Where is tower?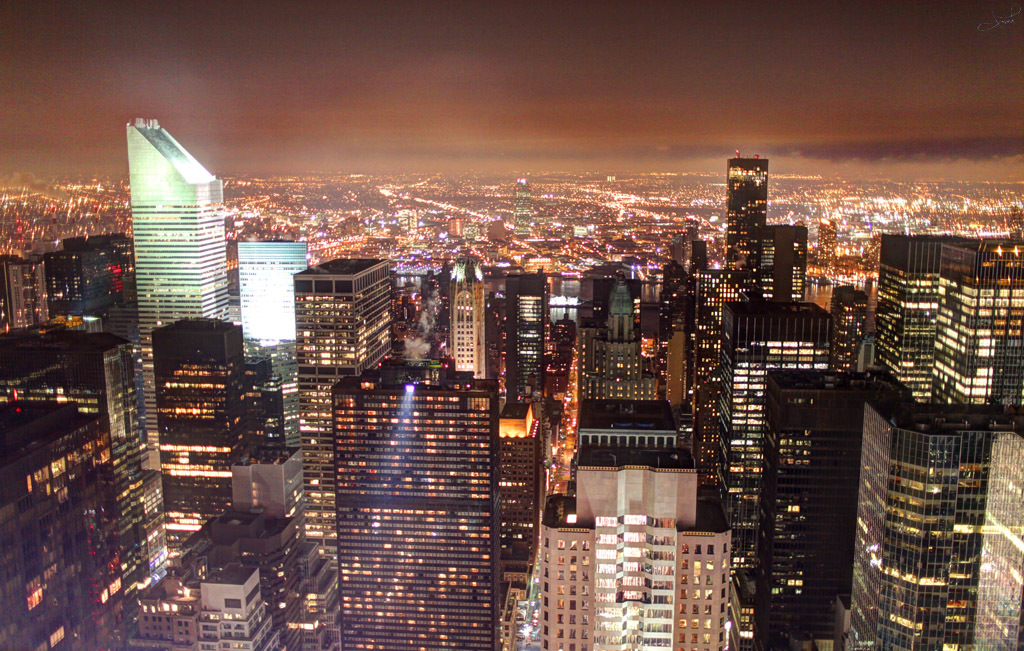
box(108, 105, 237, 342).
